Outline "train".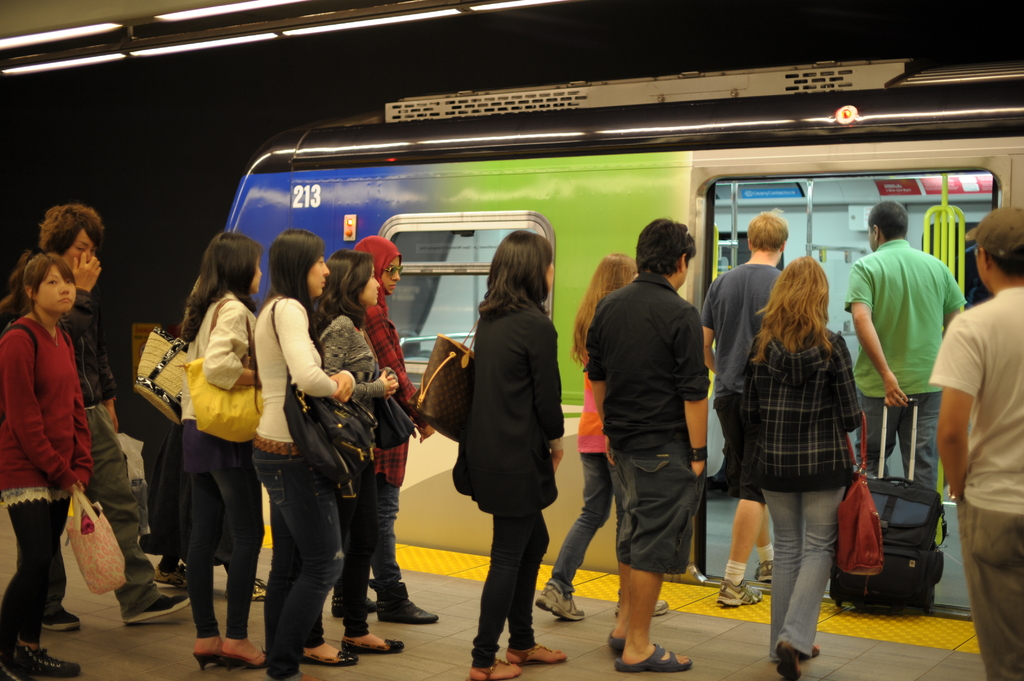
Outline: x1=227 y1=58 x2=1023 y2=628.
